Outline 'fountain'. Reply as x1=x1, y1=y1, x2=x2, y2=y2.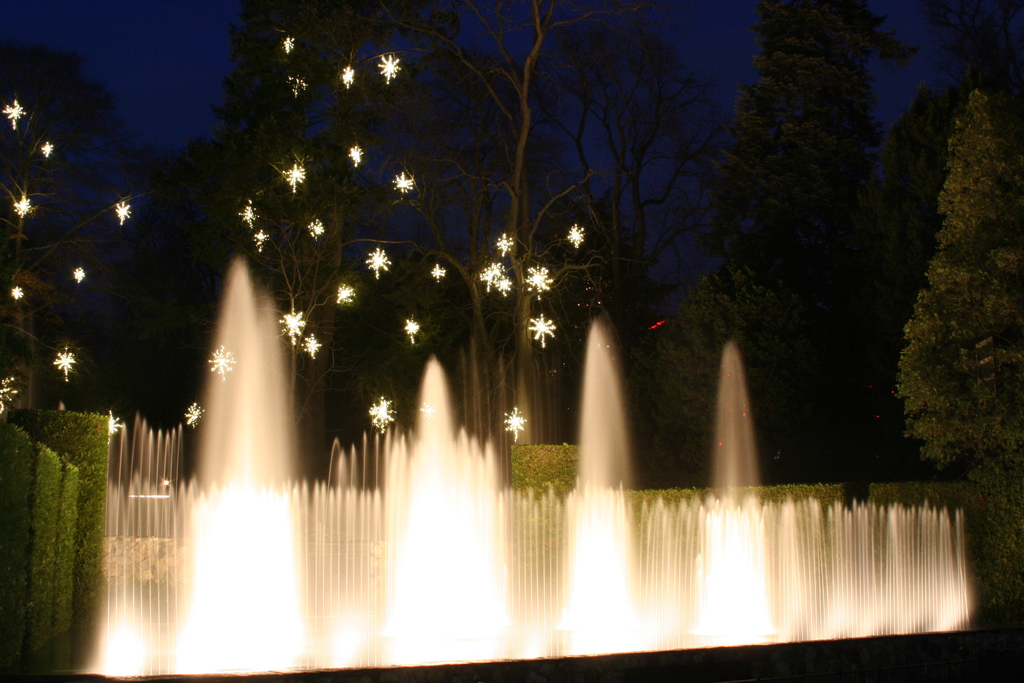
x1=79, y1=245, x2=976, y2=677.
